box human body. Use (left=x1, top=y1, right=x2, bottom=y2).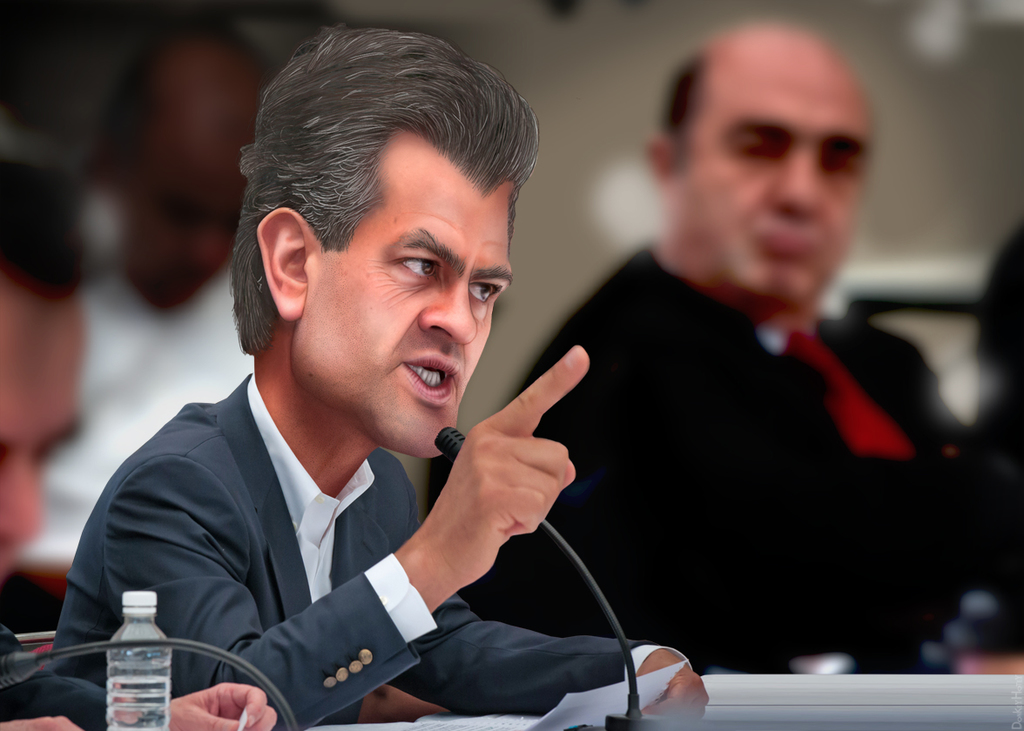
(left=521, top=20, right=966, bottom=663).
